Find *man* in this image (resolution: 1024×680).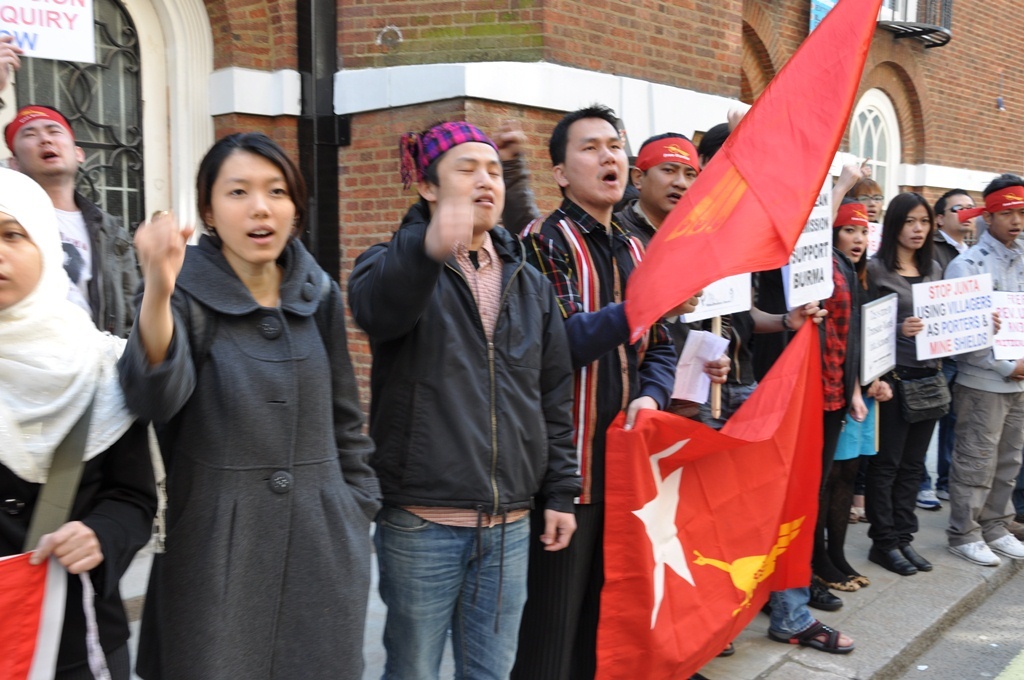
pyautogui.locateOnScreen(941, 170, 1023, 566).
